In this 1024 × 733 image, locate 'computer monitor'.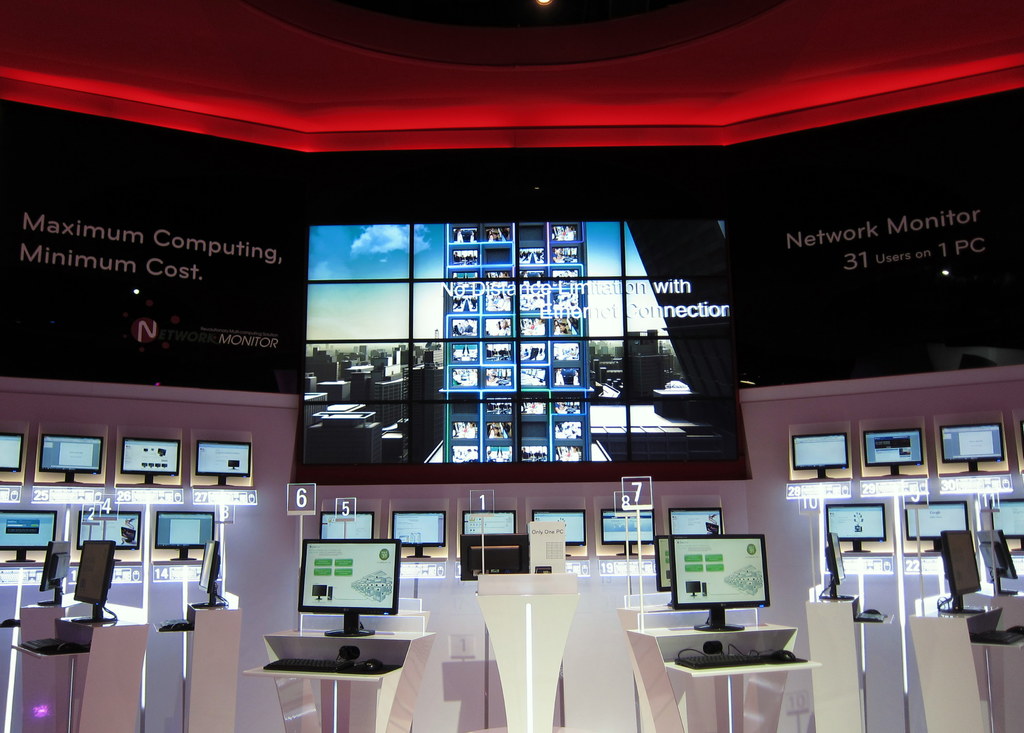
Bounding box: locate(125, 435, 182, 475).
